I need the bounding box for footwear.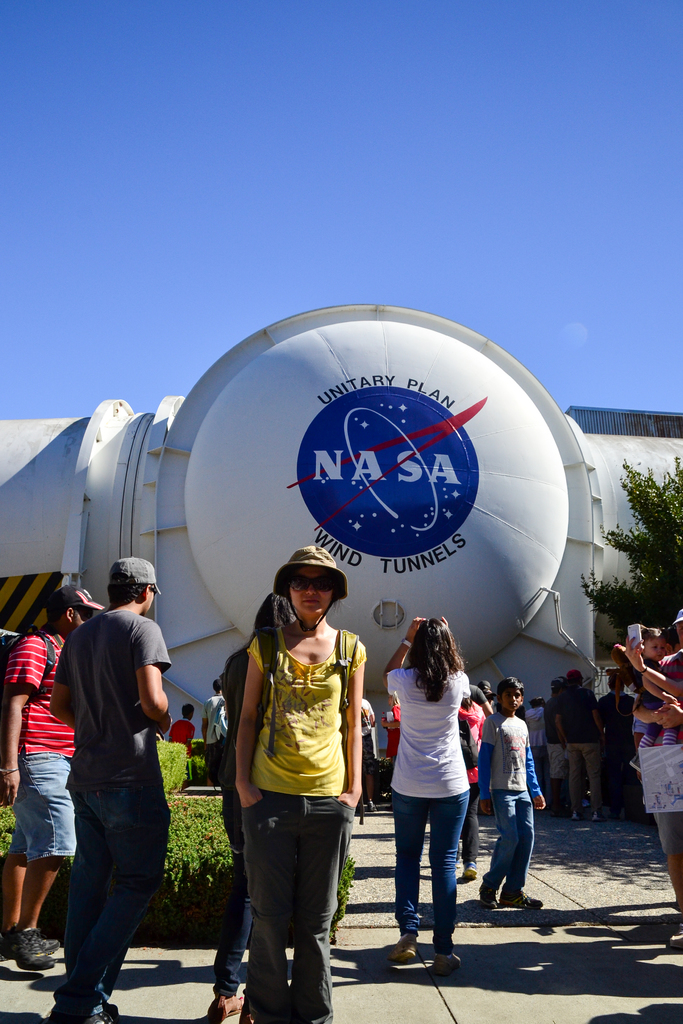
Here it is: <bbox>207, 993, 240, 1023</bbox>.
